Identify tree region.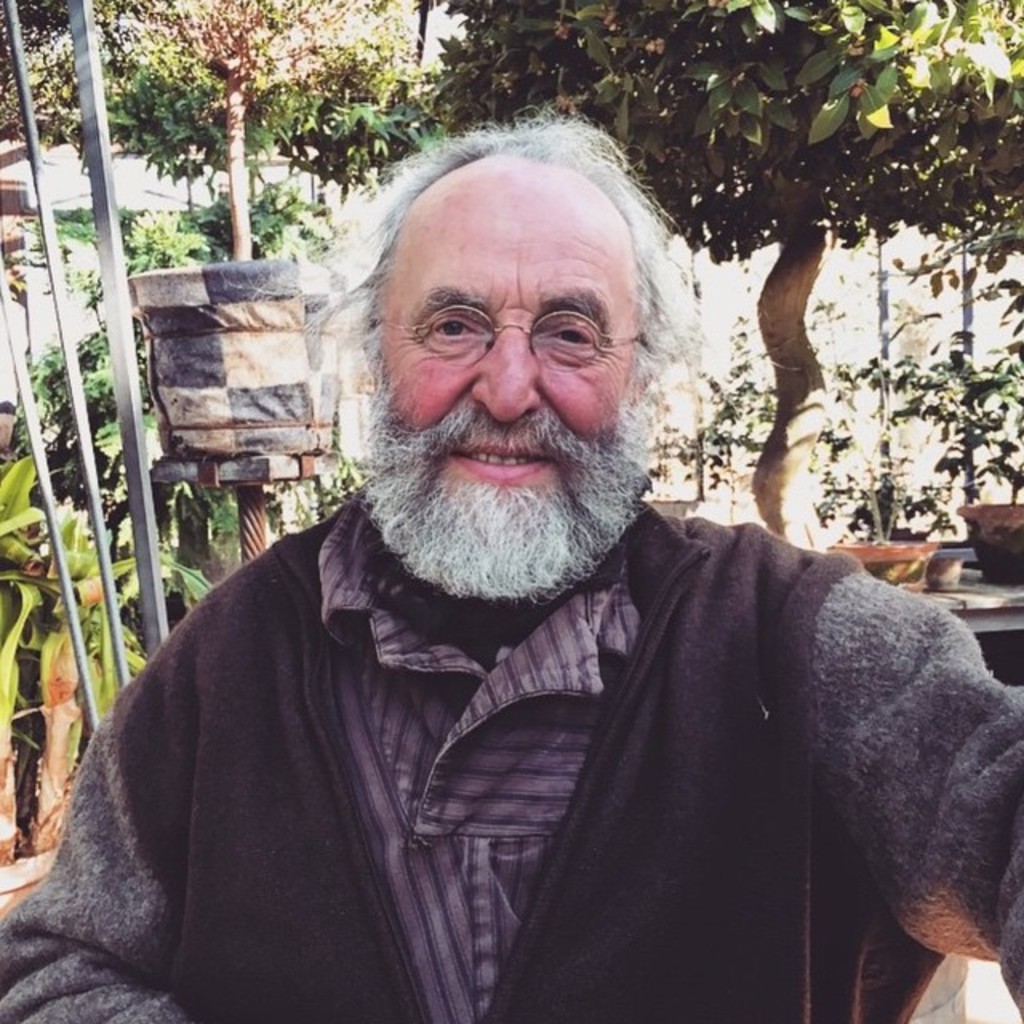
Region: (left=426, top=0, right=1022, bottom=546).
